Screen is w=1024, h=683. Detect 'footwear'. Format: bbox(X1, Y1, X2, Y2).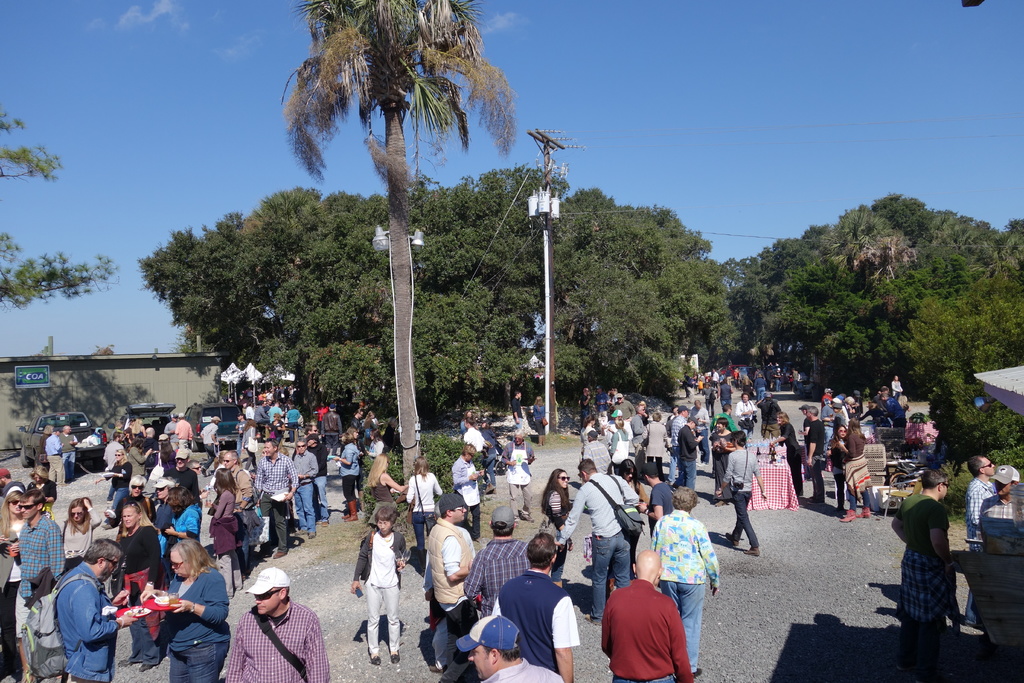
bbox(342, 503, 360, 523).
